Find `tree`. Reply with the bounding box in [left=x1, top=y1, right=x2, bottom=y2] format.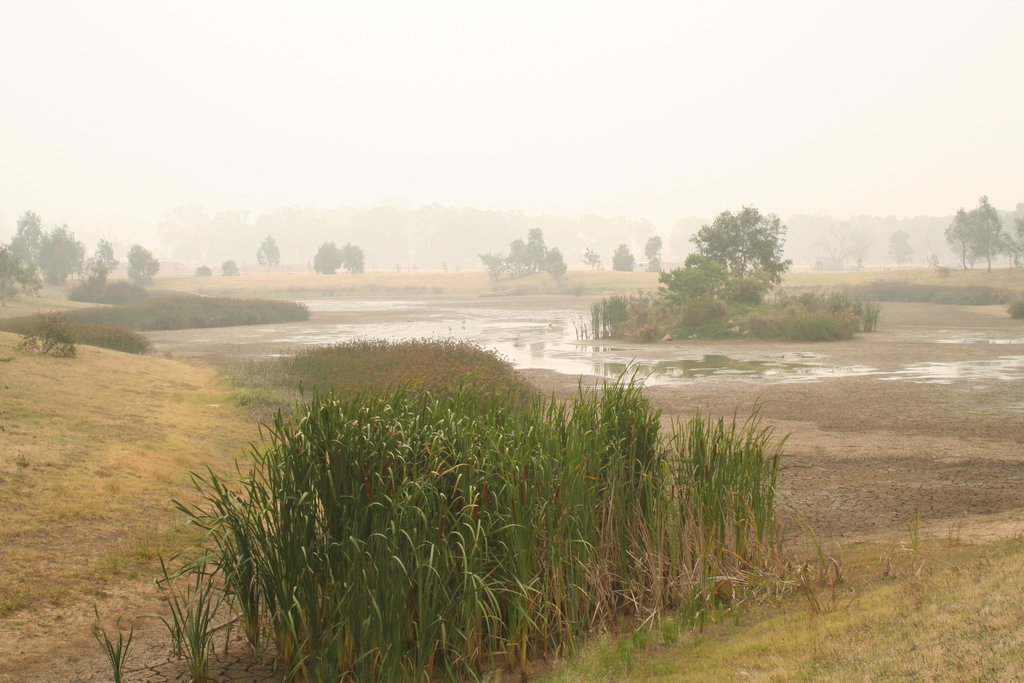
[left=79, top=259, right=107, bottom=309].
